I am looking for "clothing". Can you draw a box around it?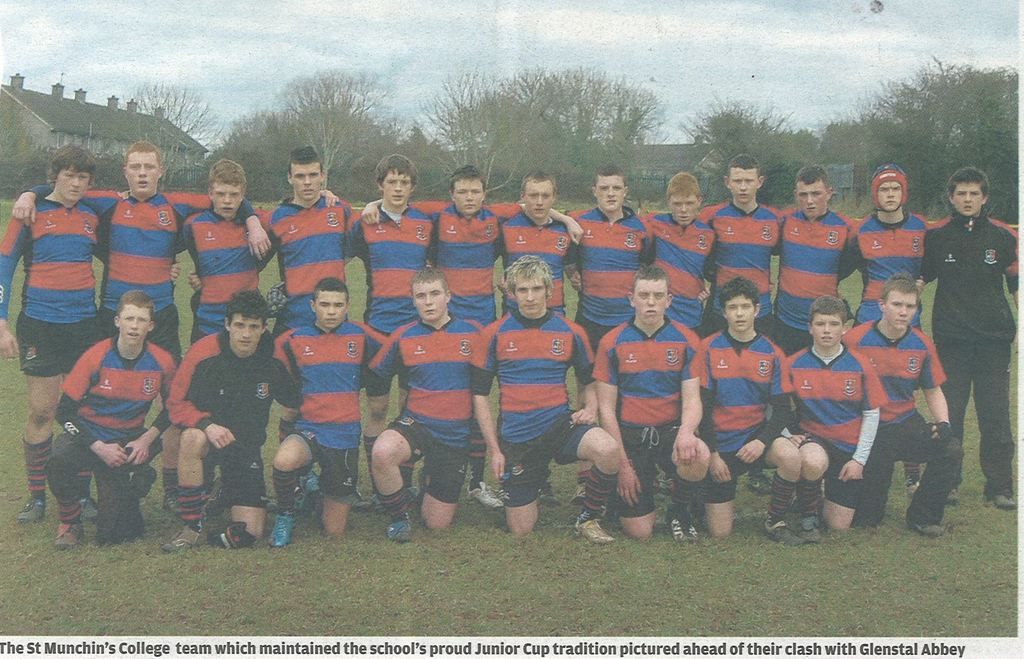
Sure, the bounding box is {"x1": 898, "y1": 216, "x2": 1016, "y2": 502}.
